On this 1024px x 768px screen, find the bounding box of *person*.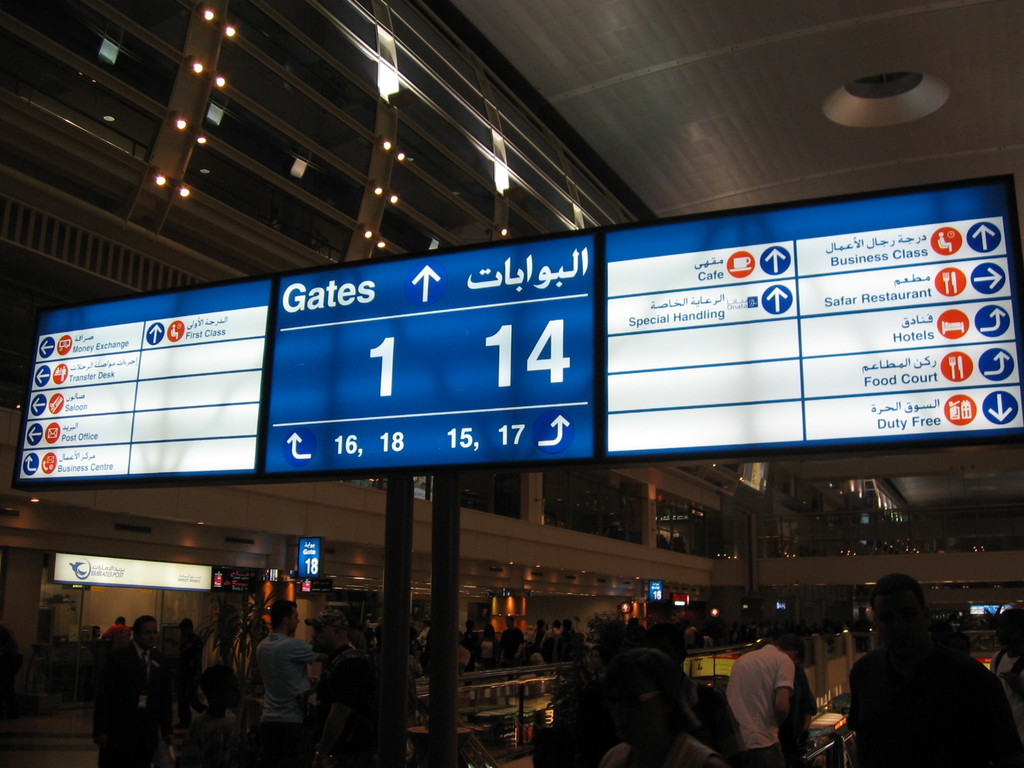
Bounding box: select_region(240, 614, 316, 753).
